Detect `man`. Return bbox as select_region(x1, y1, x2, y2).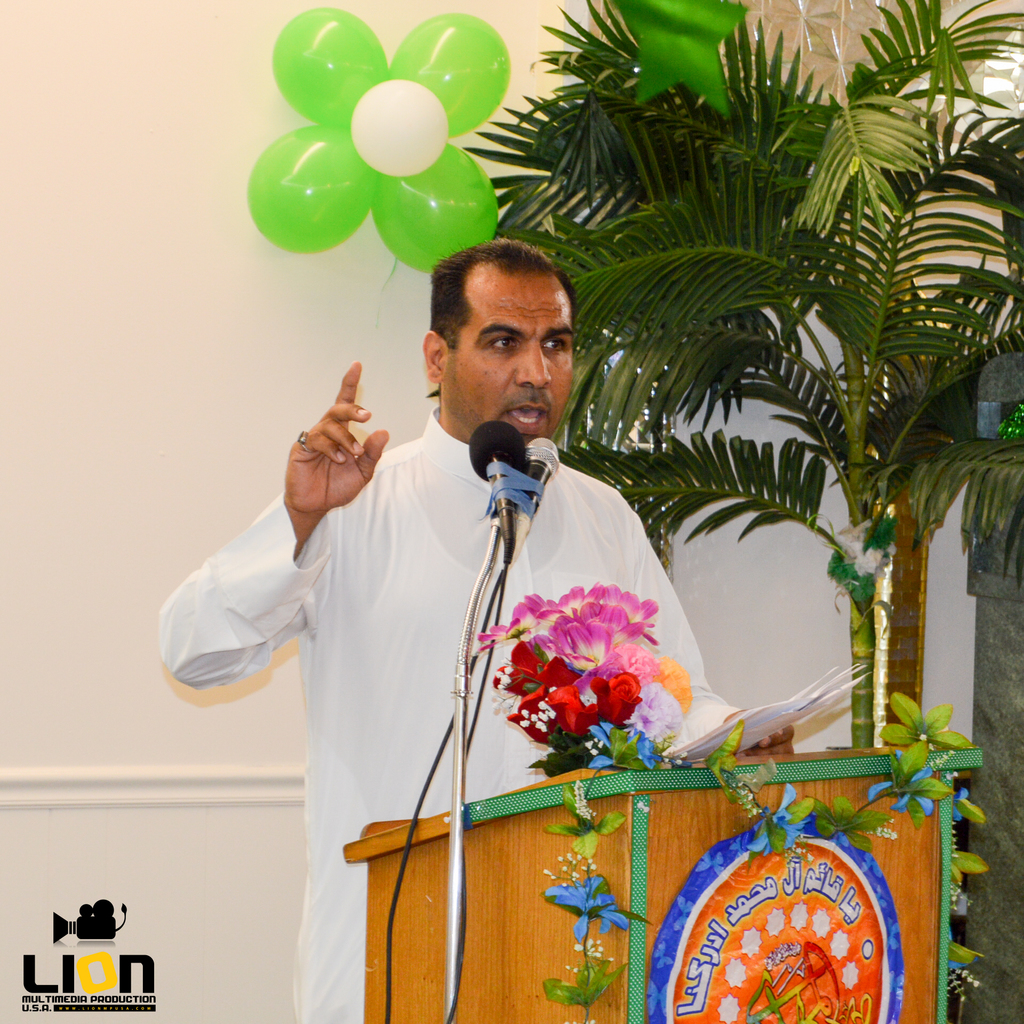
select_region(278, 245, 720, 925).
